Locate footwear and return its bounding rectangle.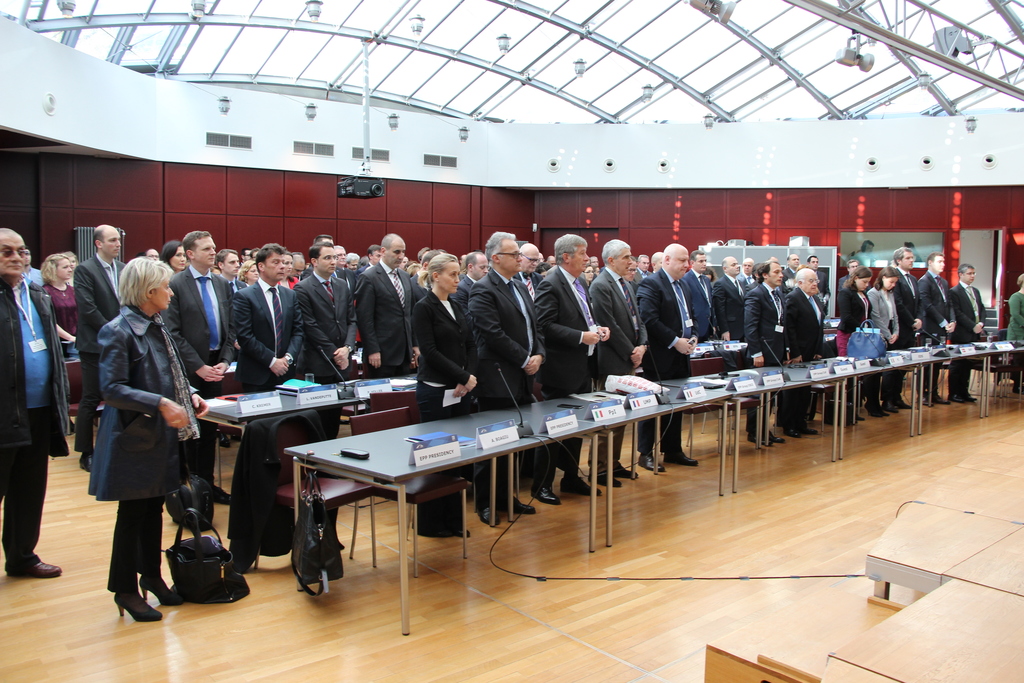
<bbox>110, 573, 163, 626</bbox>.
